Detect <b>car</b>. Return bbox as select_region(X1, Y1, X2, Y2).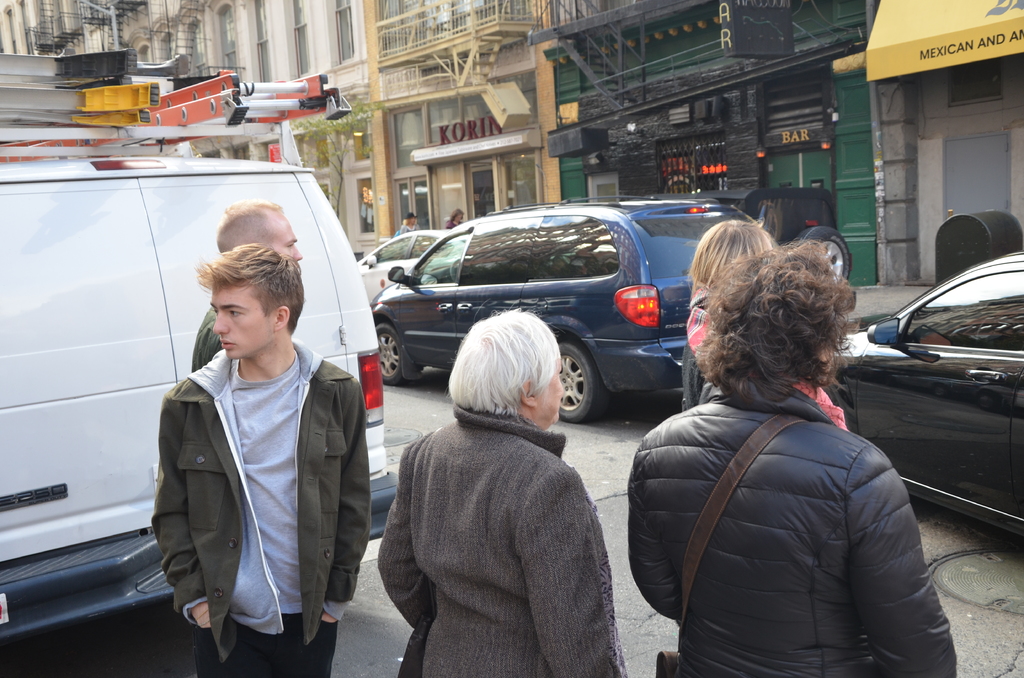
select_region(356, 227, 464, 314).
